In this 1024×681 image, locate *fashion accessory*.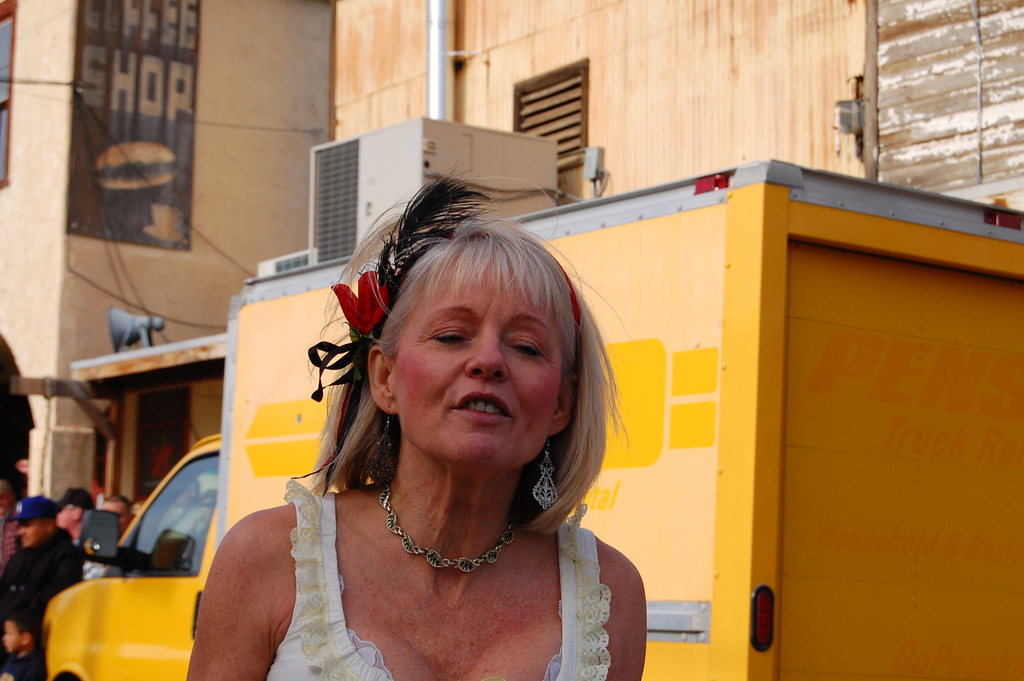
Bounding box: [288, 156, 585, 499].
